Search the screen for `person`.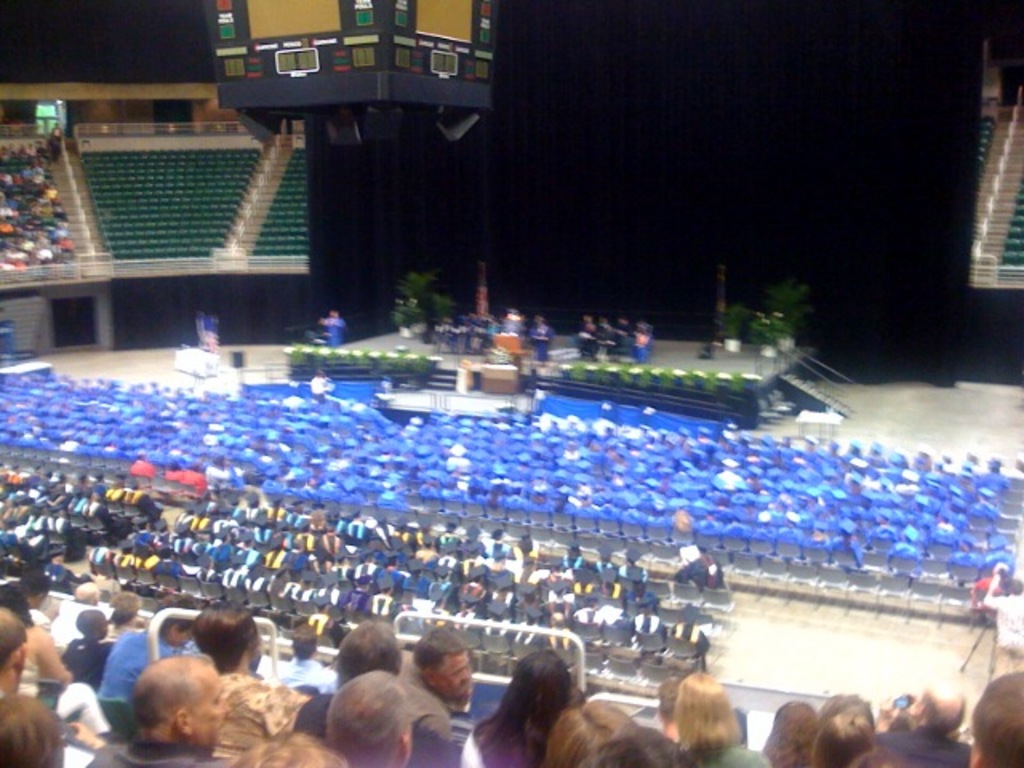
Found at [x1=48, y1=118, x2=58, y2=158].
